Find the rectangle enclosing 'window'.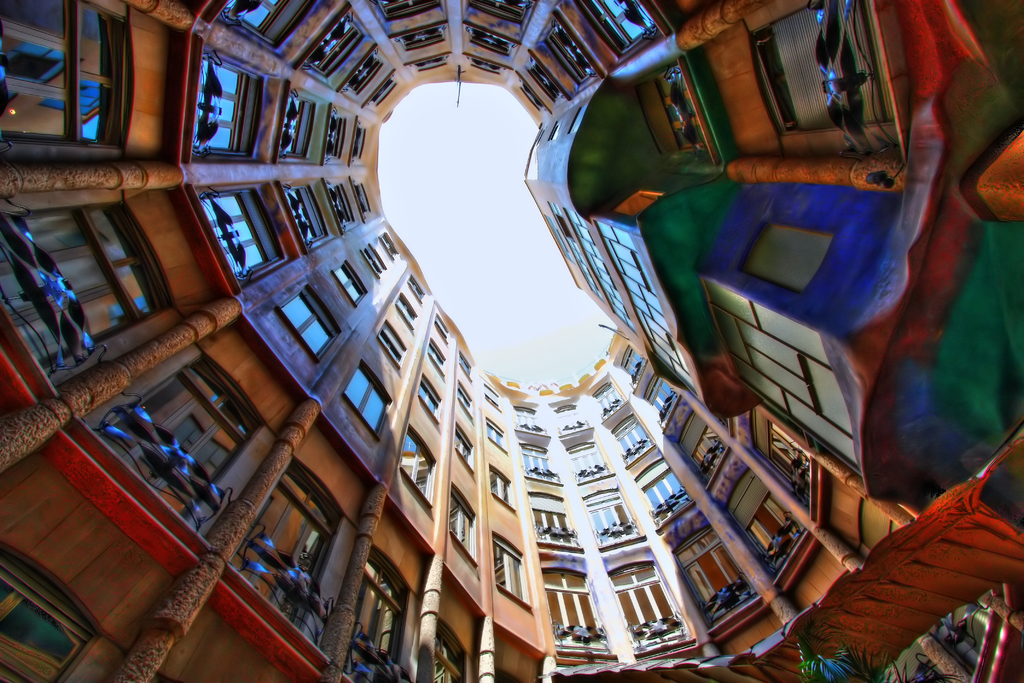
l=419, t=373, r=444, b=422.
